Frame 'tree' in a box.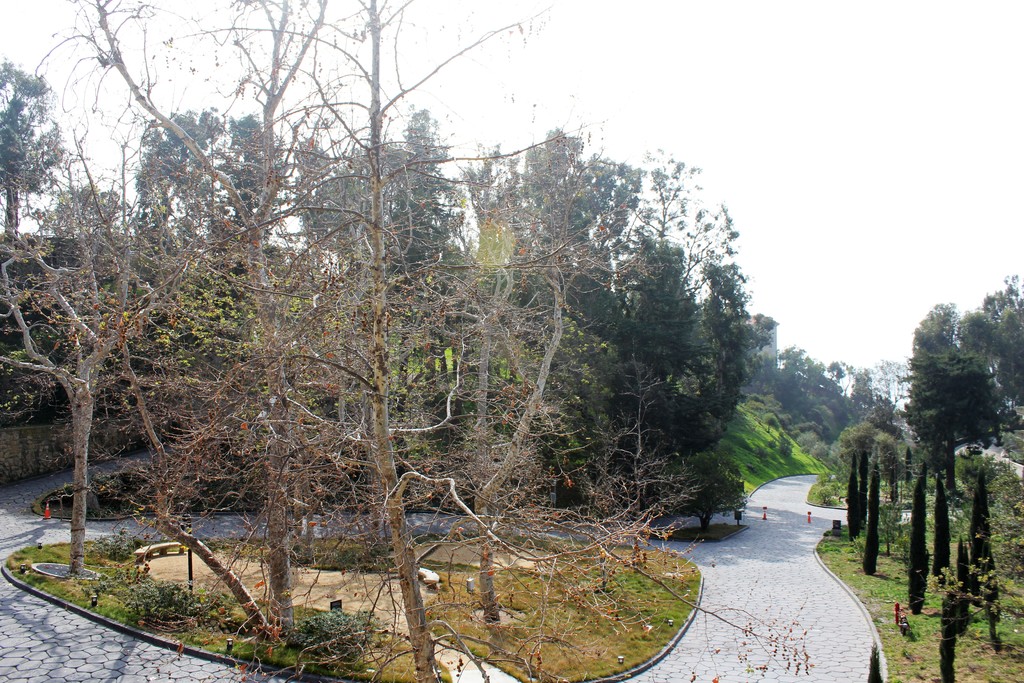
[911, 470, 932, 621].
